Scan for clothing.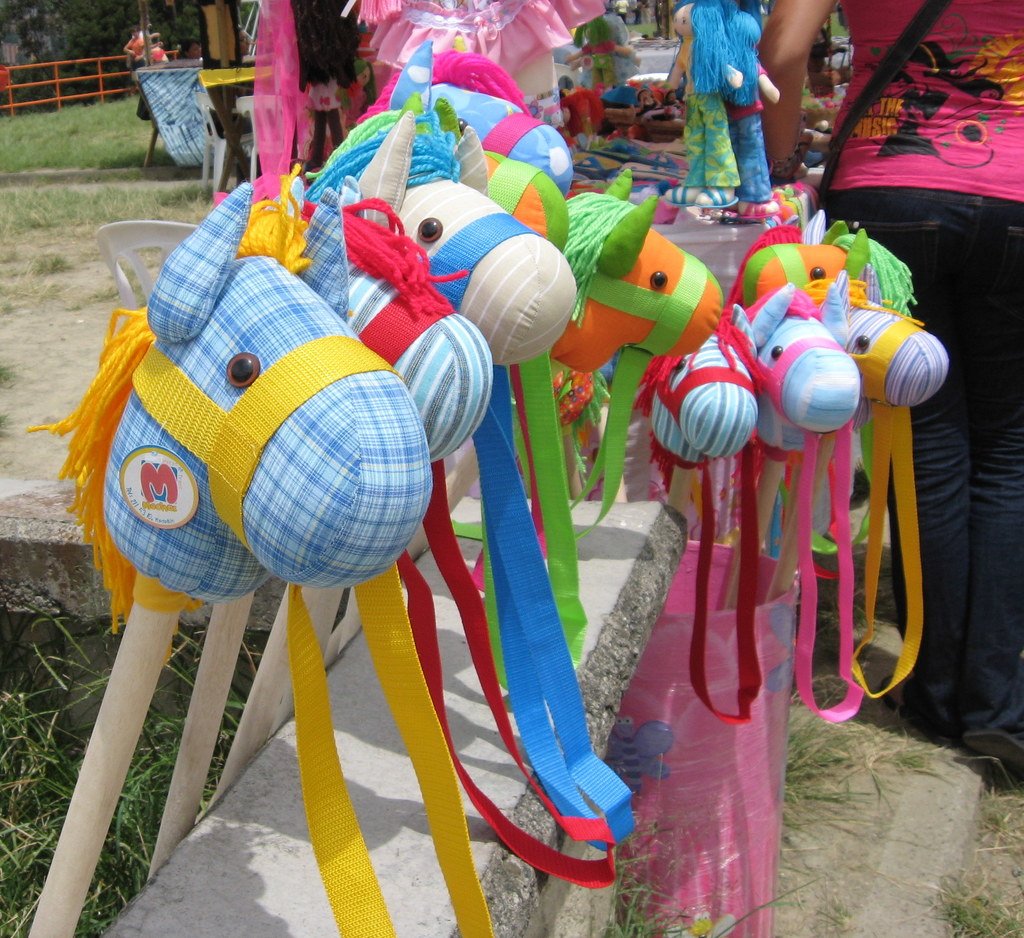
Scan result: bbox(359, 0, 602, 136).
